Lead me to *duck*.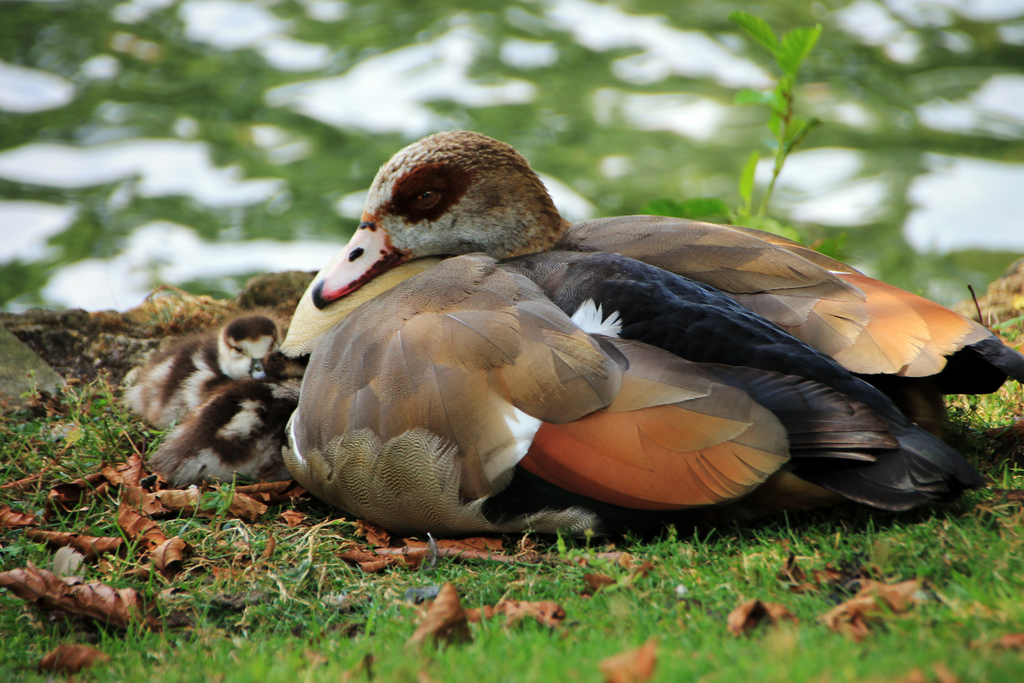
Lead to [307,131,1023,433].
